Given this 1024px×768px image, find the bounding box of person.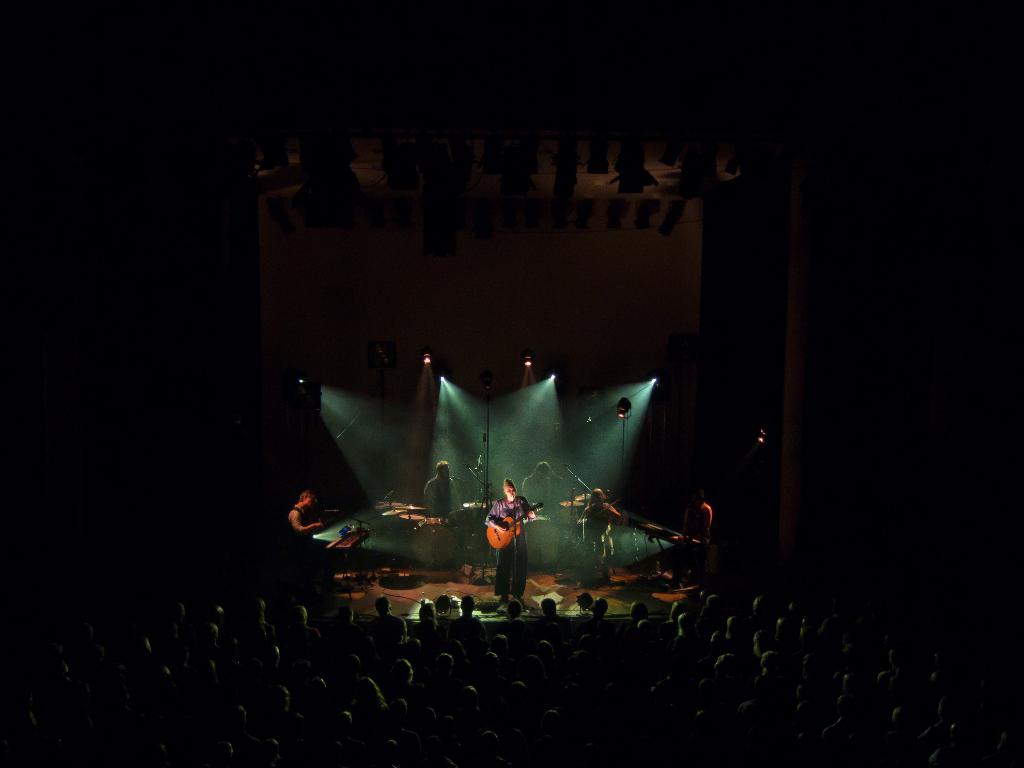
484/481/538/604.
